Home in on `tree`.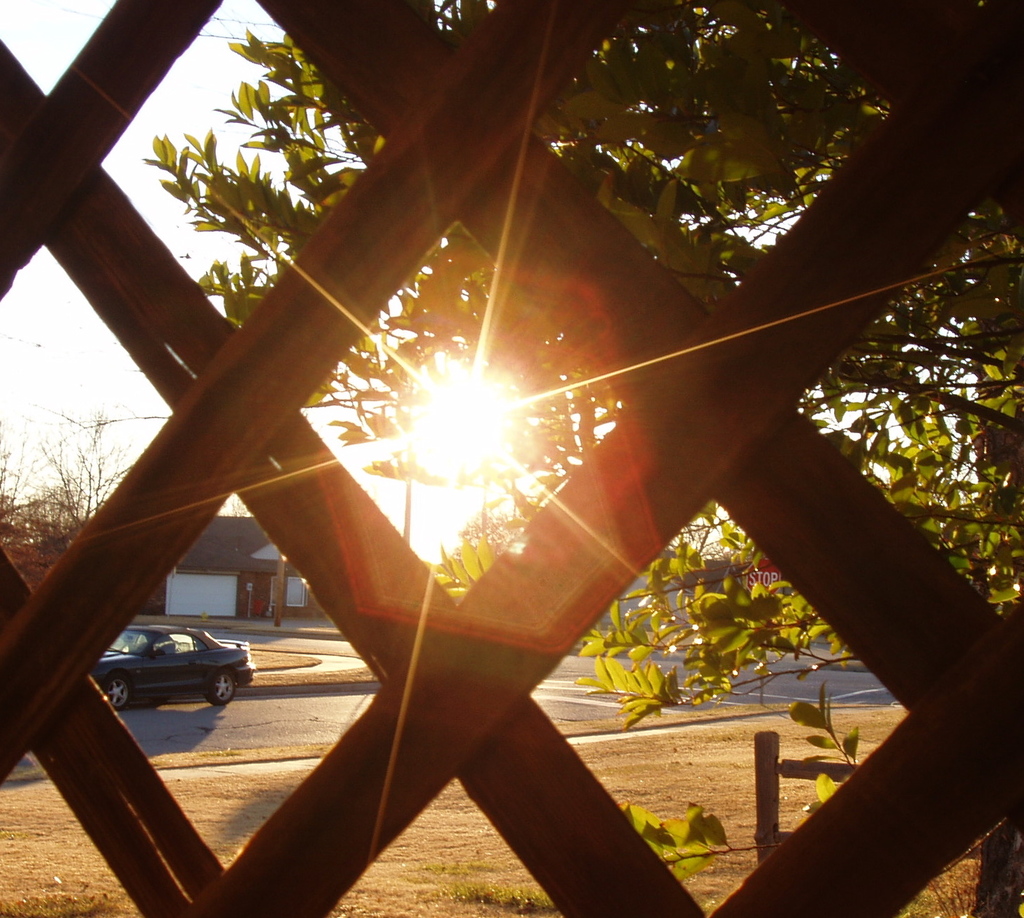
Homed in at (x1=0, y1=401, x2=158, y2=613).
